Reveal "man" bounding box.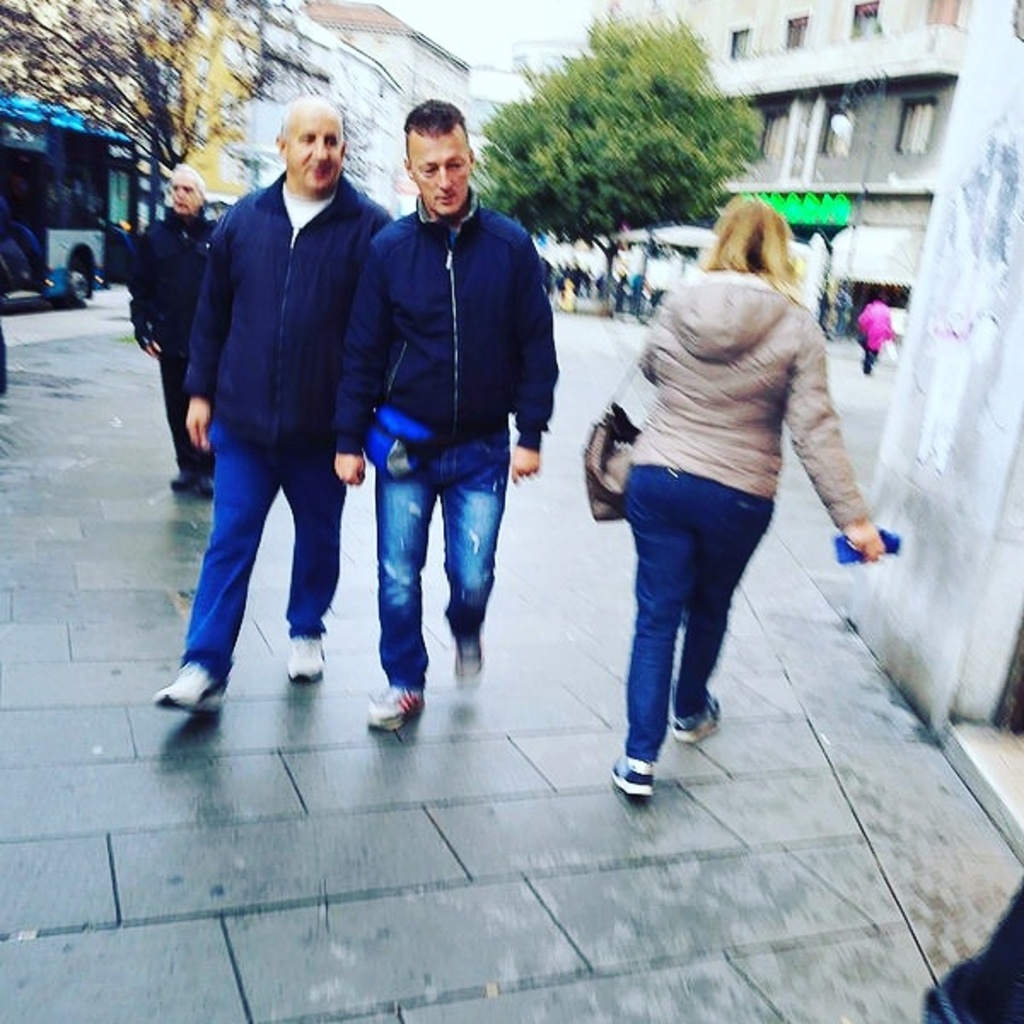
Revealed: l=328, t=85, r=563, b=741.
